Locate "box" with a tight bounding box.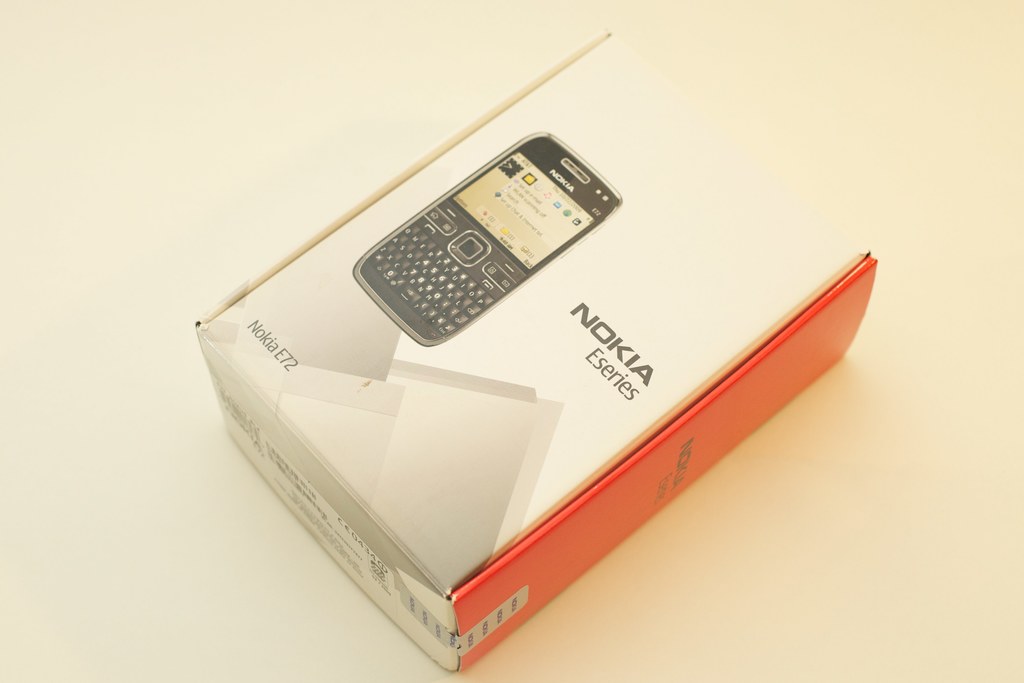
region(224, 54, 822, 682).
